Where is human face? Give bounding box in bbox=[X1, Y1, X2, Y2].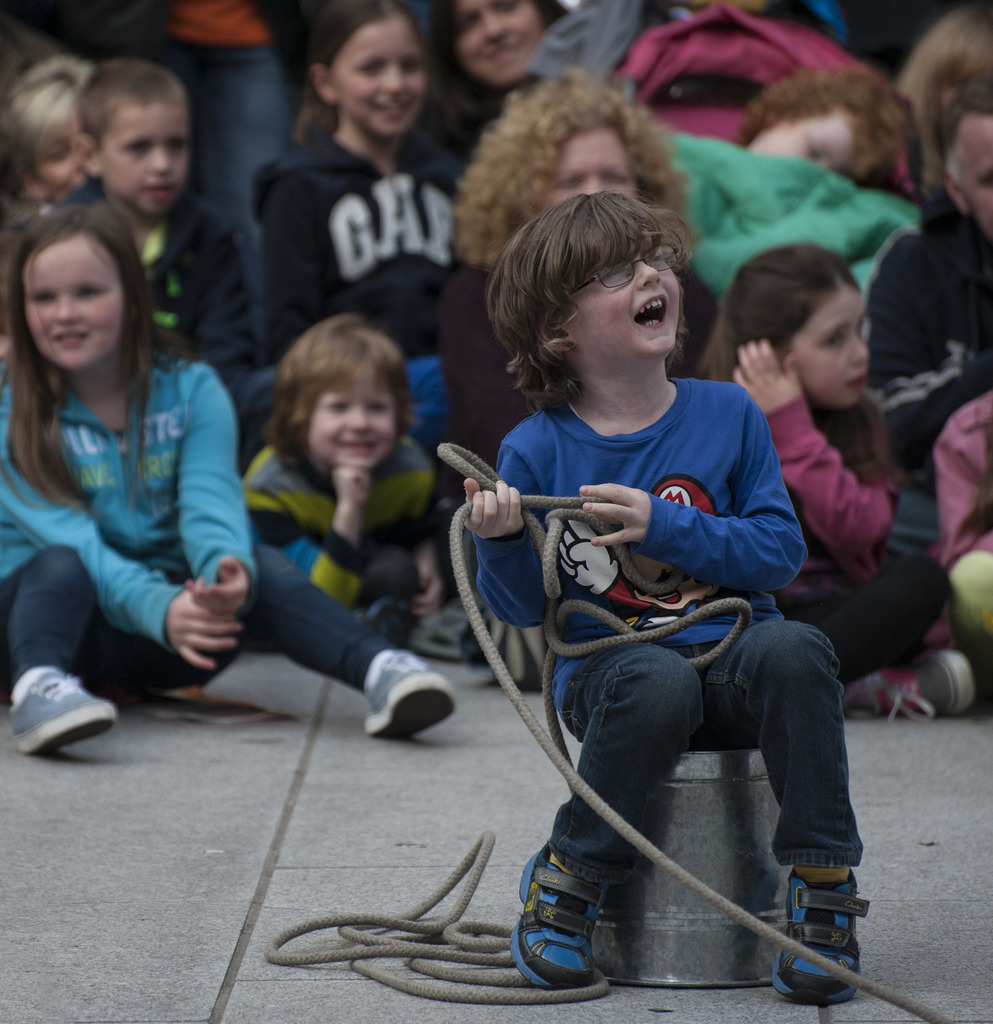
bbox=[457, 1, 559, 82].
